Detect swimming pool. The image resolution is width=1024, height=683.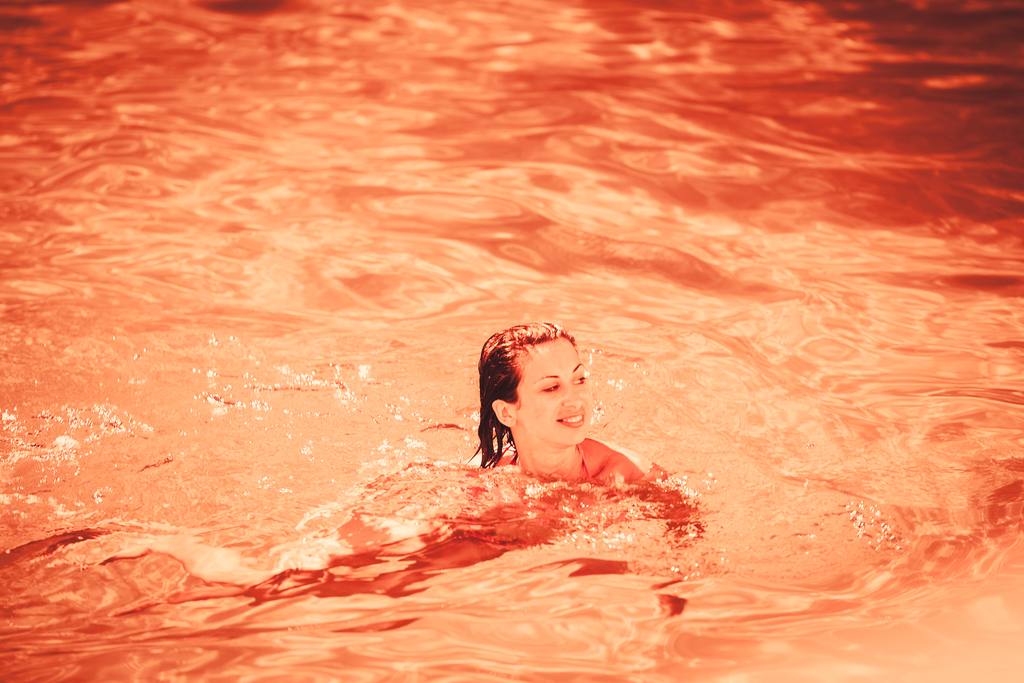
{"left": 46, "top": 24, "right": 956, "bottom": 661}.
